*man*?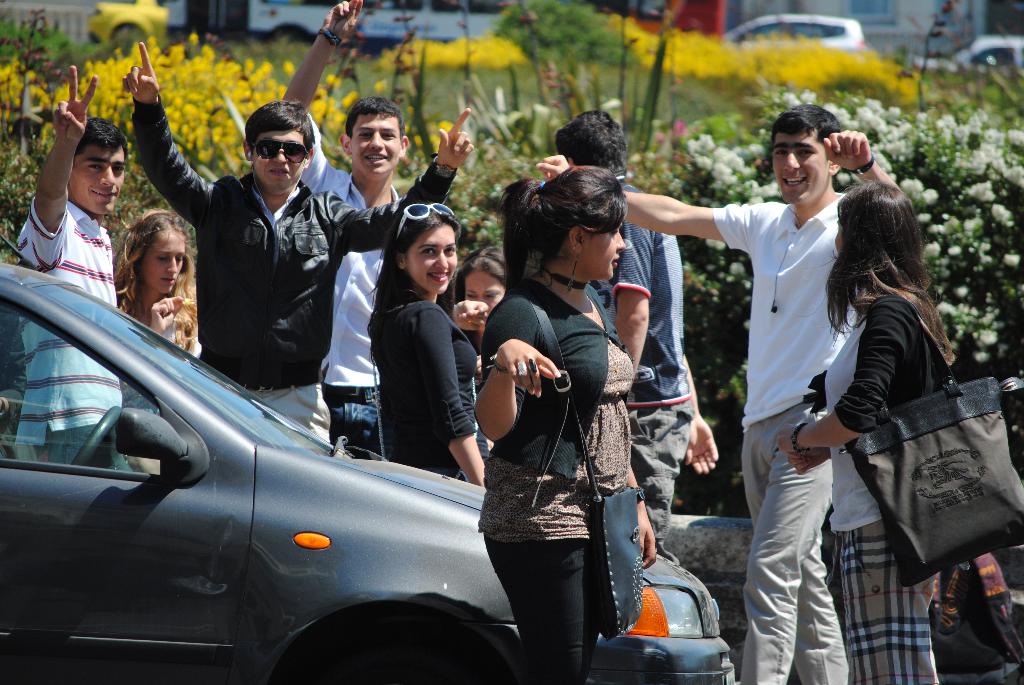
pyautogui.locateOnScreen(115, 37, 473, 452)
